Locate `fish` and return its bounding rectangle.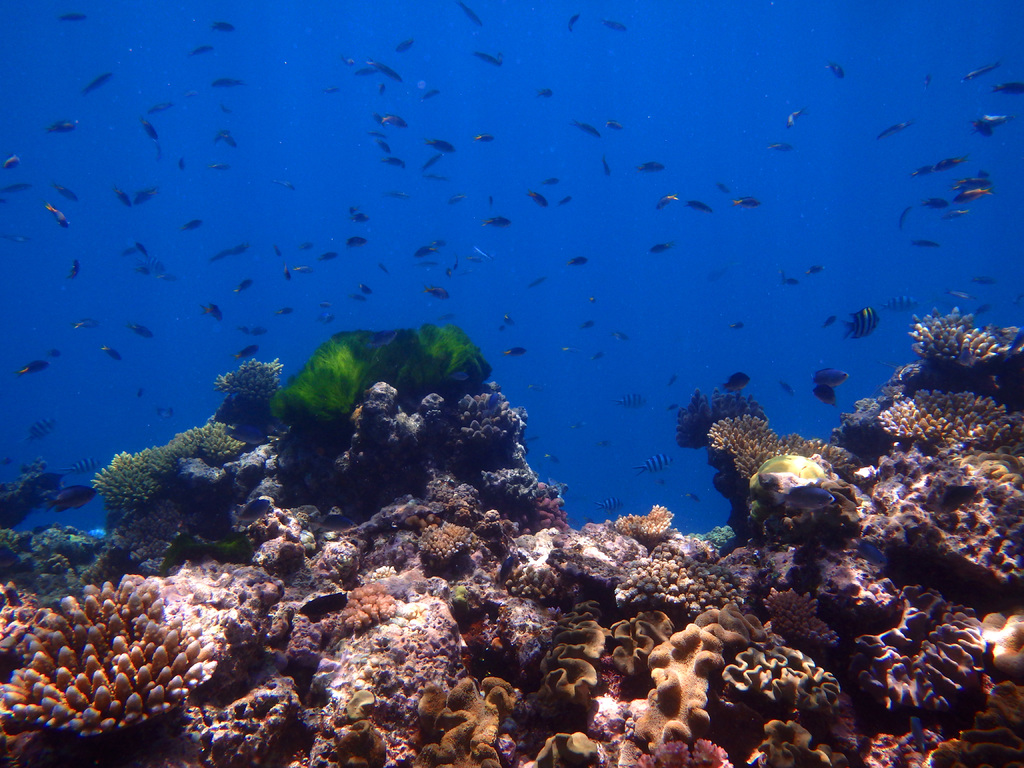
crop(366, 57, 407, 81).
